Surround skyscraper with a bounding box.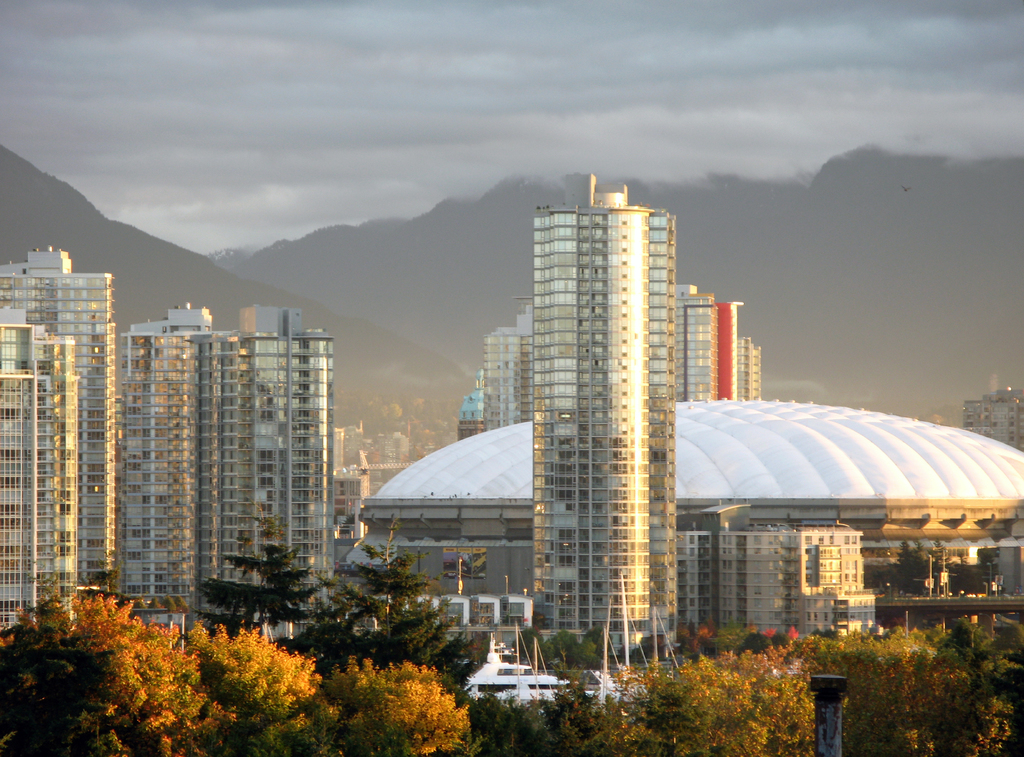
bbox(0, 244, 115, 609).
